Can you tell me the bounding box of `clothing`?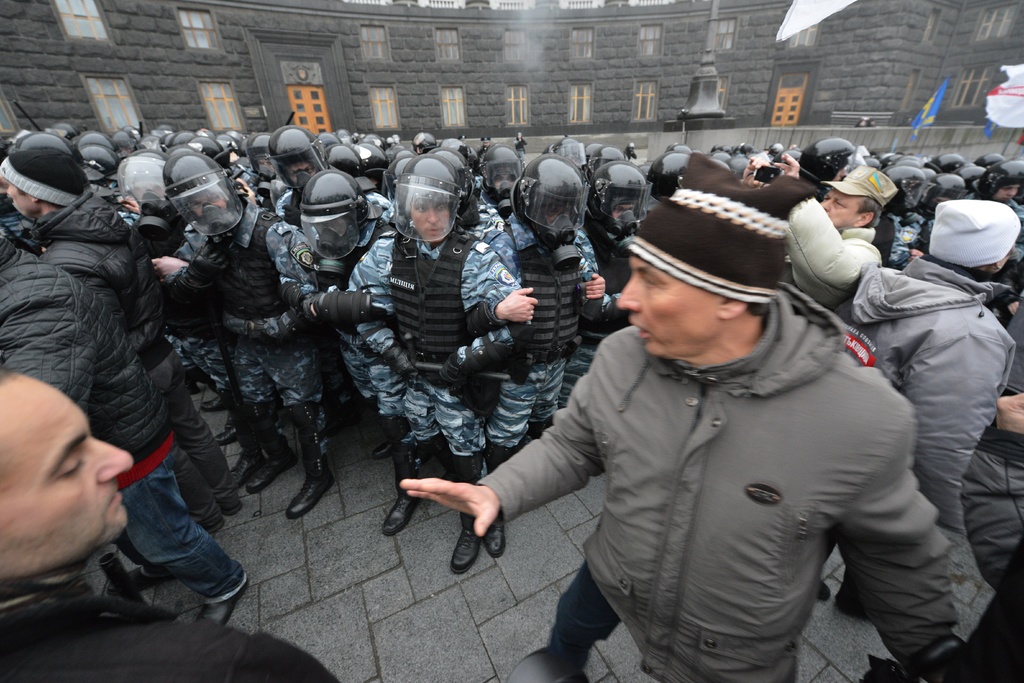
bbox=(824, 257, 1021, 550).
